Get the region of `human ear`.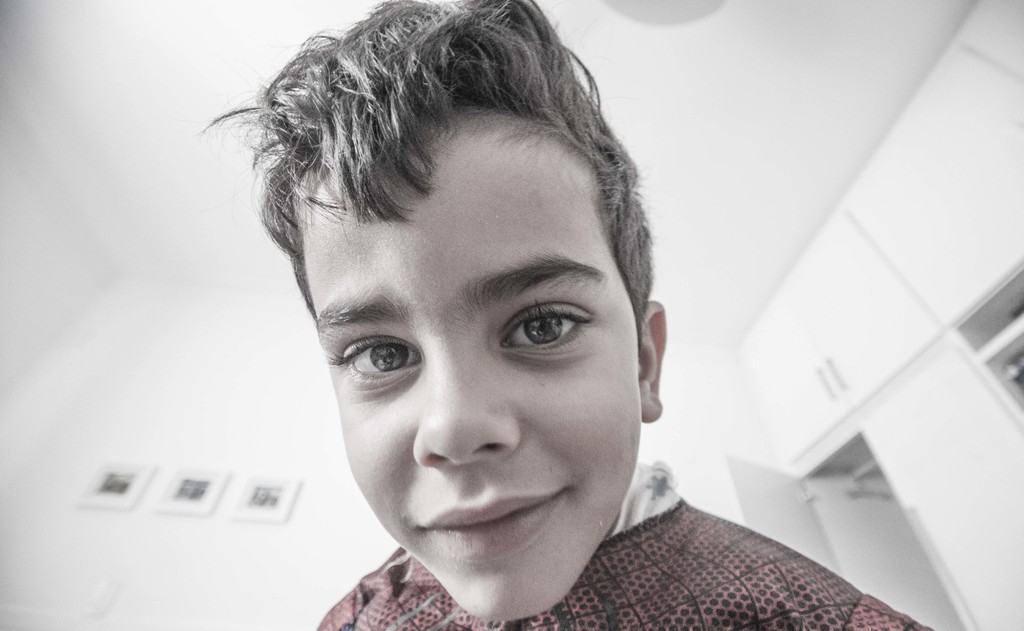
box(643, 300, 666, 423).
